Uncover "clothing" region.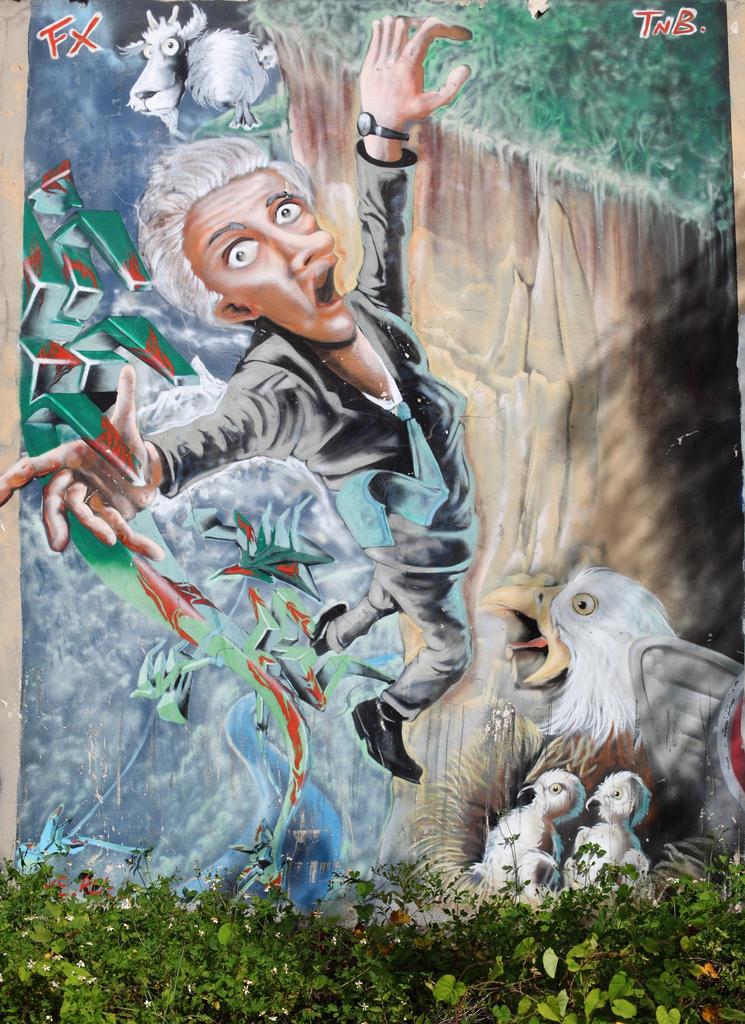
Uncovered: Rect(137, 134, 492, 723).
